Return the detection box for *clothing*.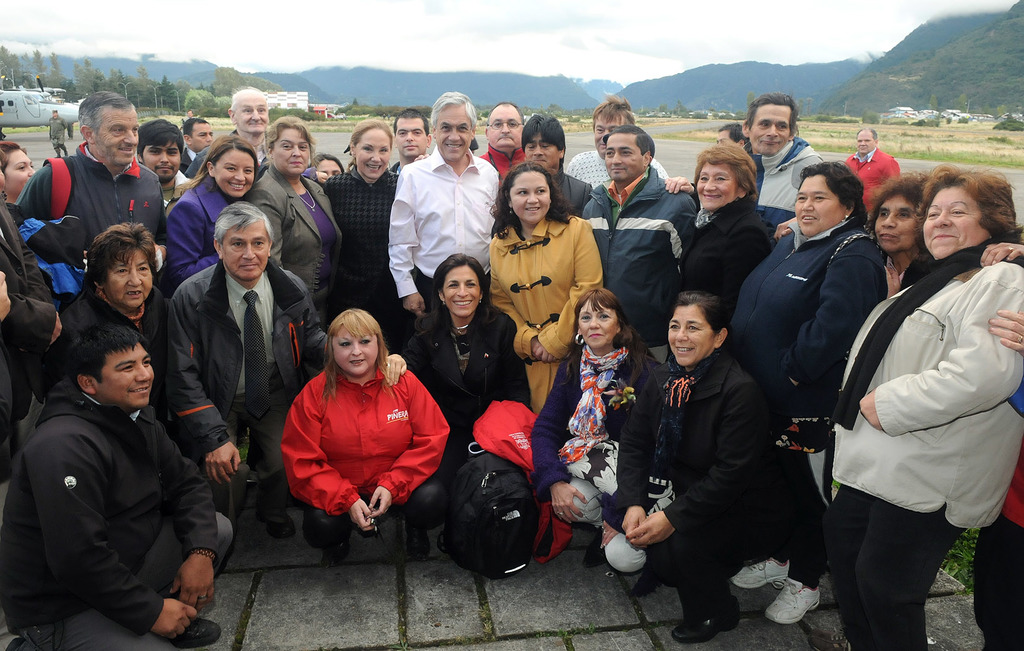
Rect(615, 346, 804, 650).
